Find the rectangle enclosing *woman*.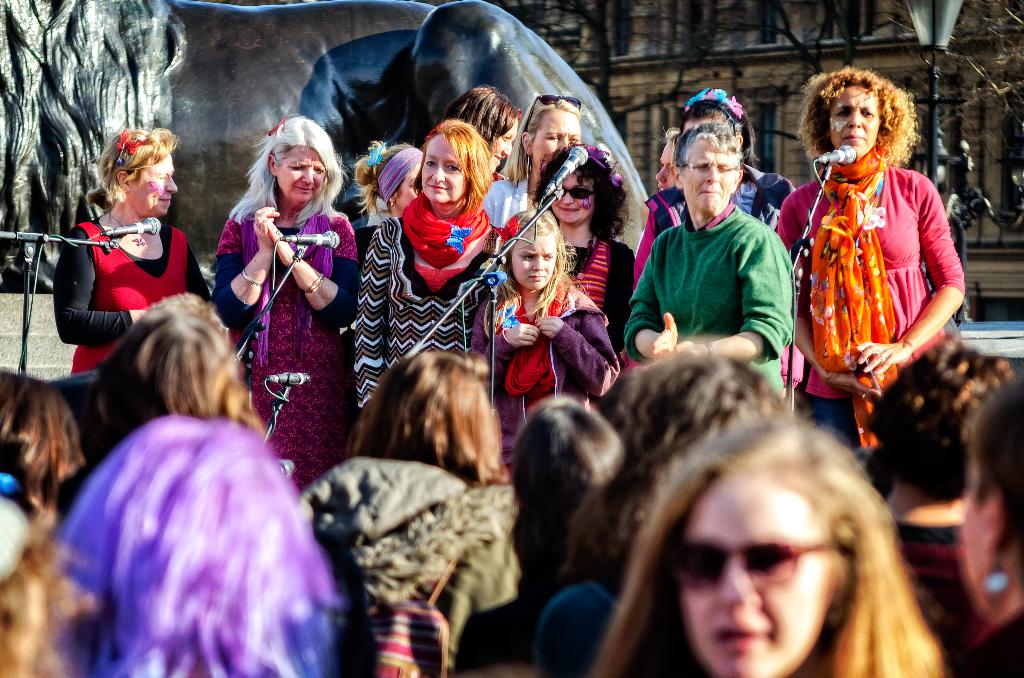
bbox=(945, 376, 1023, 677).
